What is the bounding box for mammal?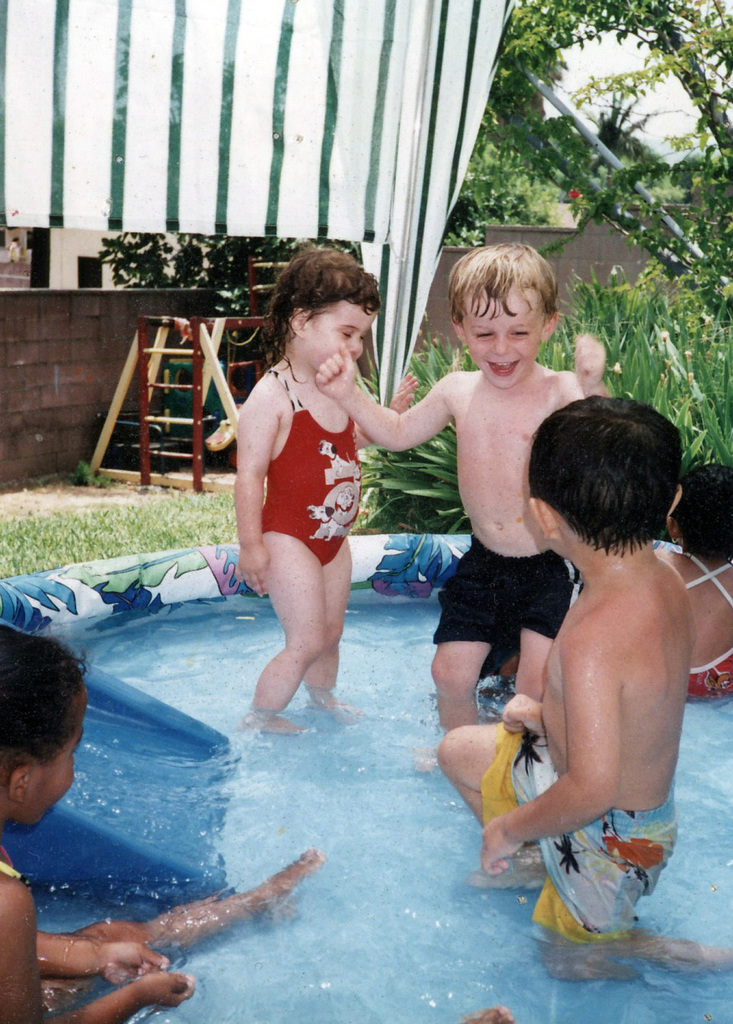
bbox=(435, 396, 732, 984).
